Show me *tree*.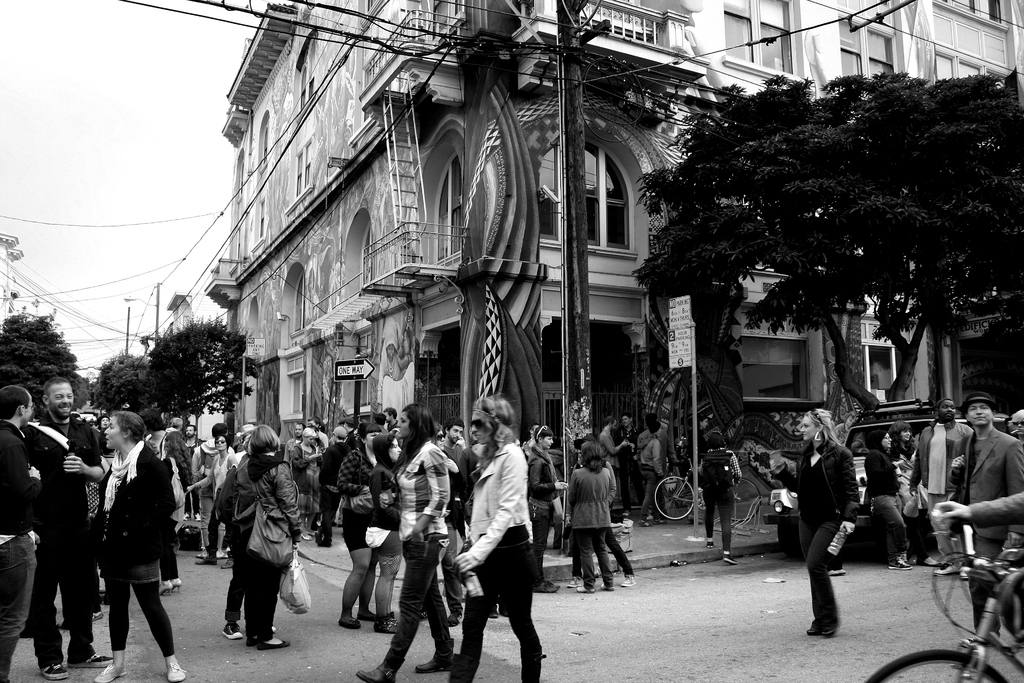
*tree* is here: [625, 69, 1023, 411].
